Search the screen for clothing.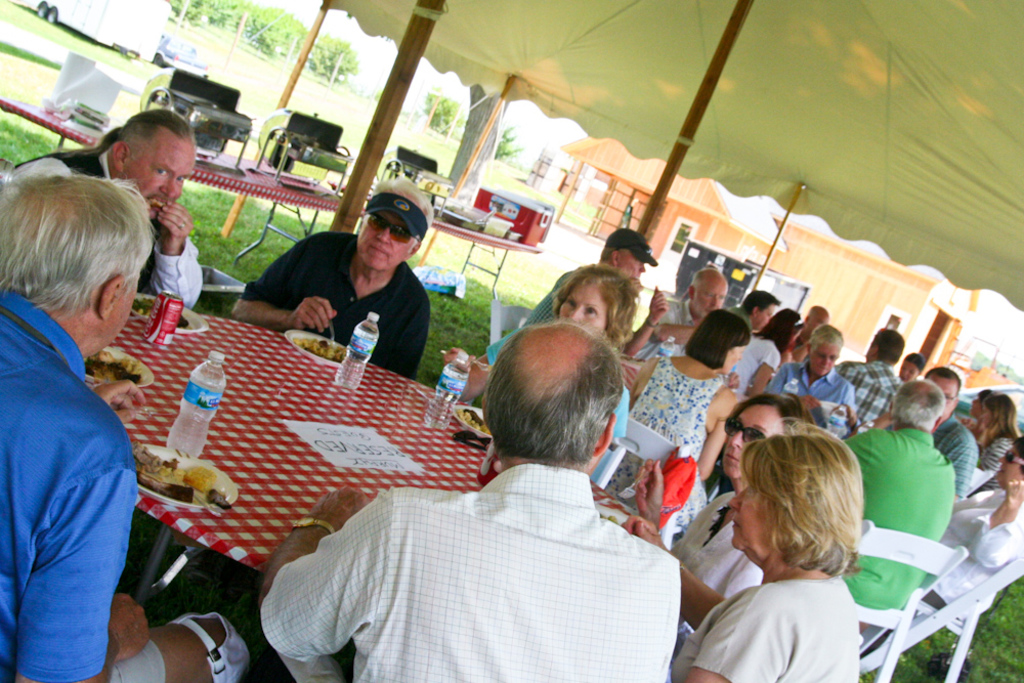
Found at l=677, t=575, r=857, b=682.
